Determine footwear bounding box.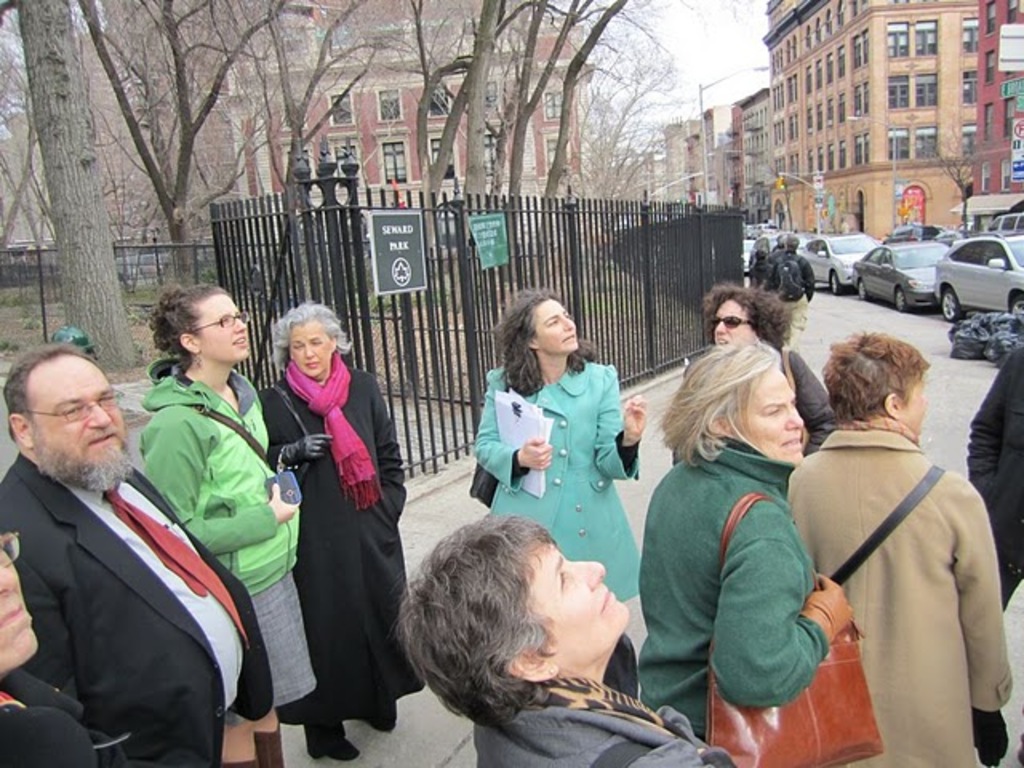
Determined: (256, 722, 282, 766).
